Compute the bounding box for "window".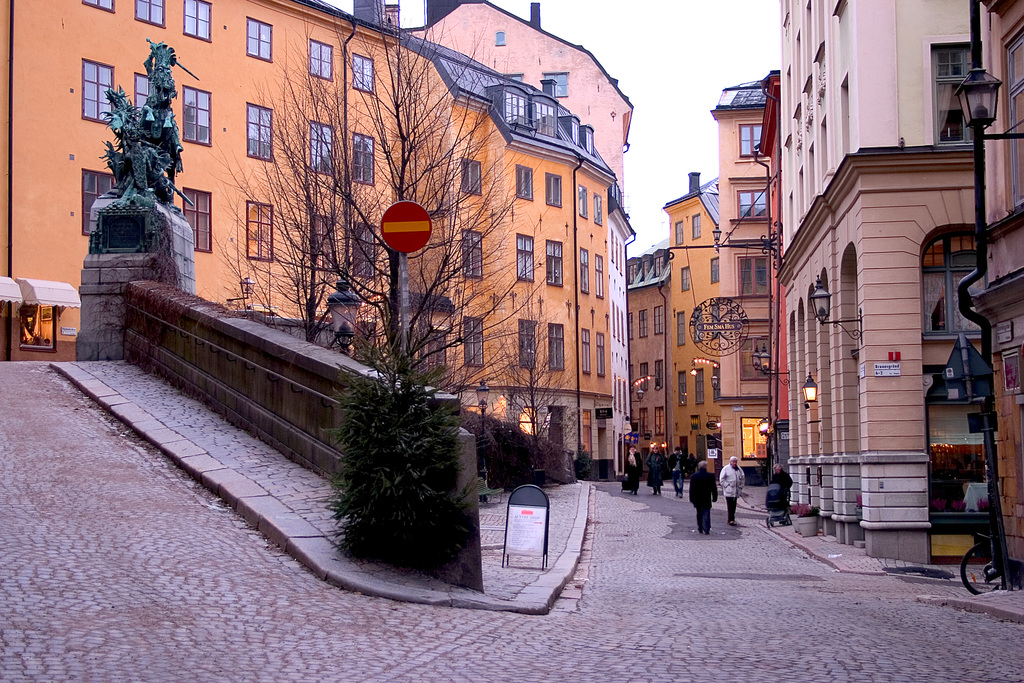
[x1=656, y1=307, x2=664, y2=334].
